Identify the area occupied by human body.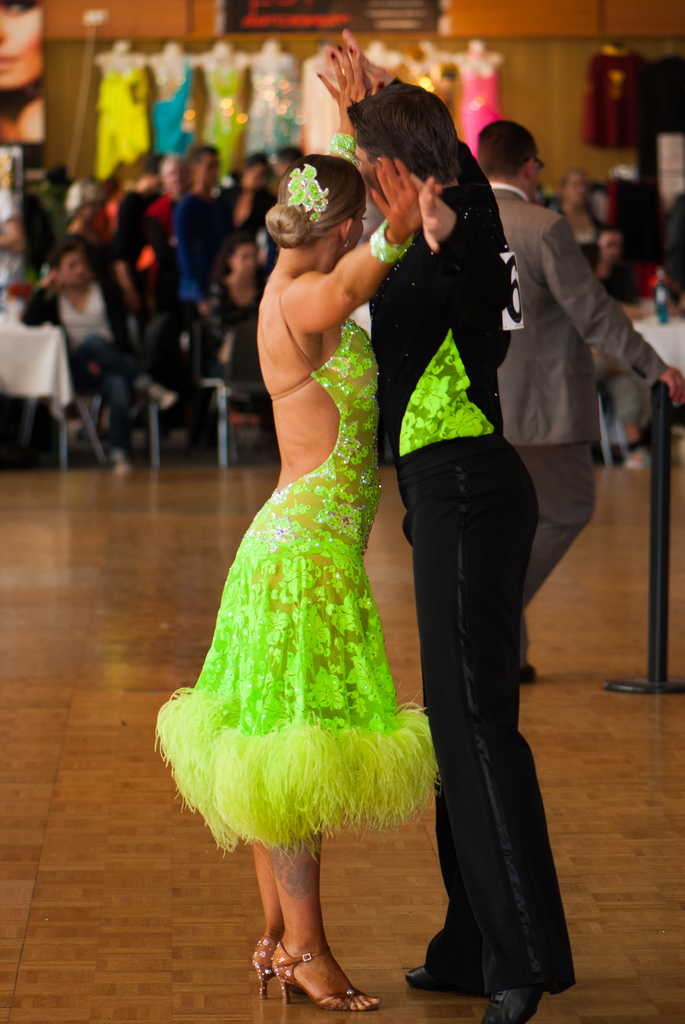
Area: rect(475, 114, 684, 680).
